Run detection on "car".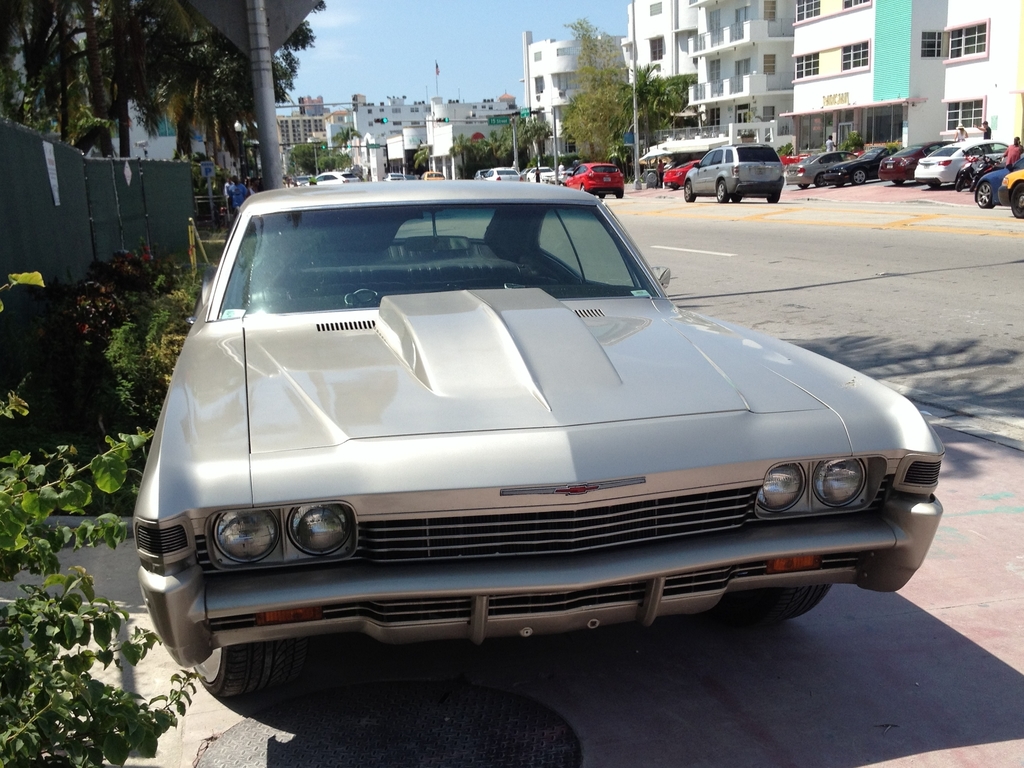
Result: <bbox>420, 168, 441, 179</bbox>.
